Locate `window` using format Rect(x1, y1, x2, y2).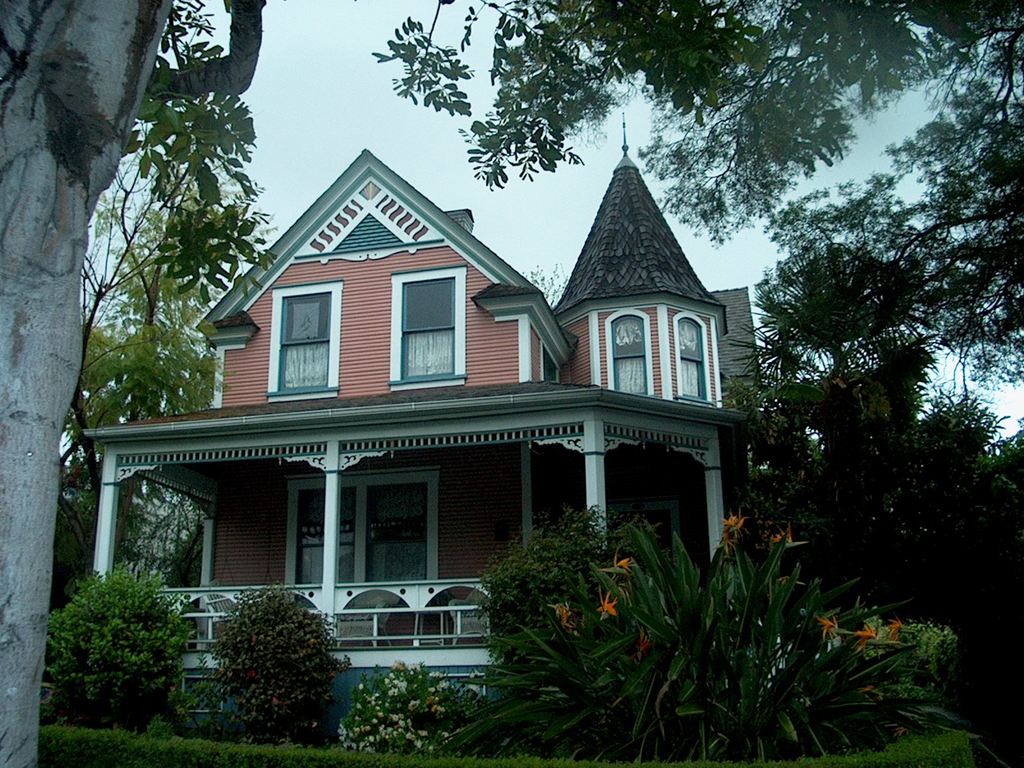
Rect(365, 483, 429, 583).
